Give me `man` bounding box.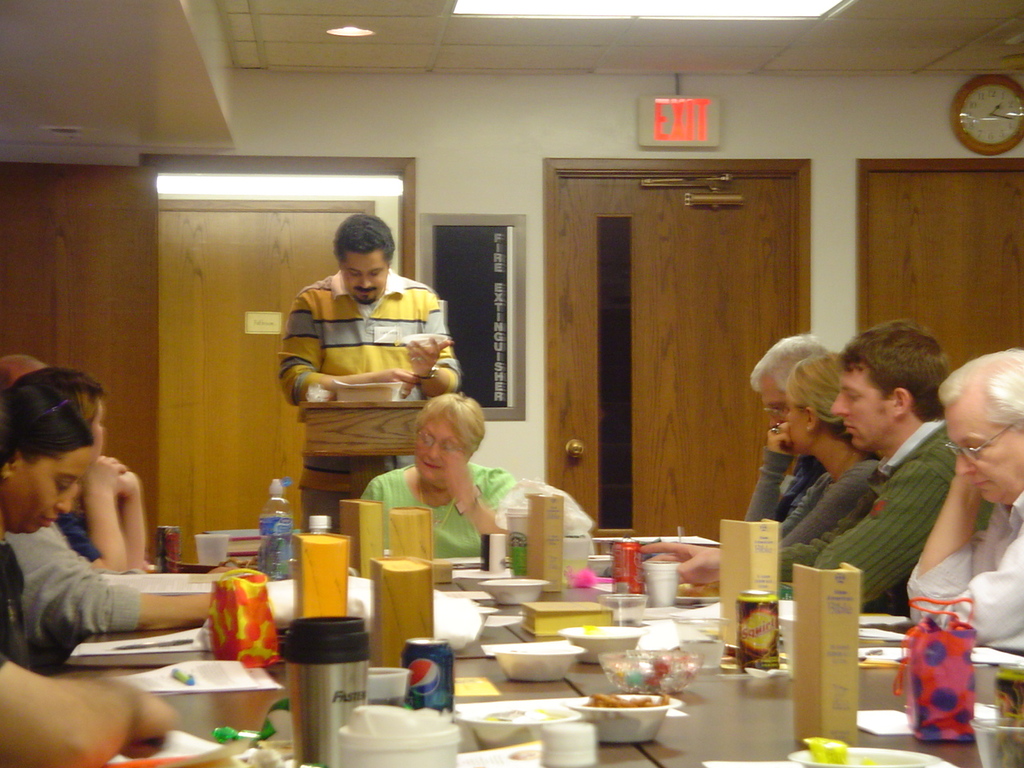
{"x1": 905, "y1": 350, "x2": 1023, "y2": 655}.
